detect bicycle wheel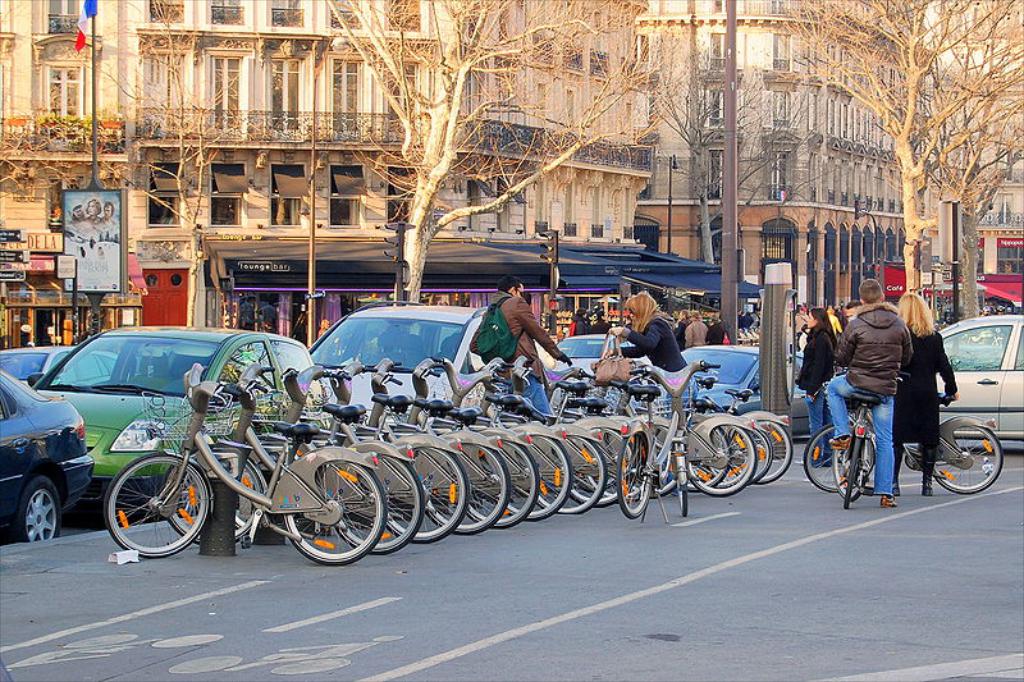
{"x1": 613, "y1": 427, "x2": 652, "y2": 521}
